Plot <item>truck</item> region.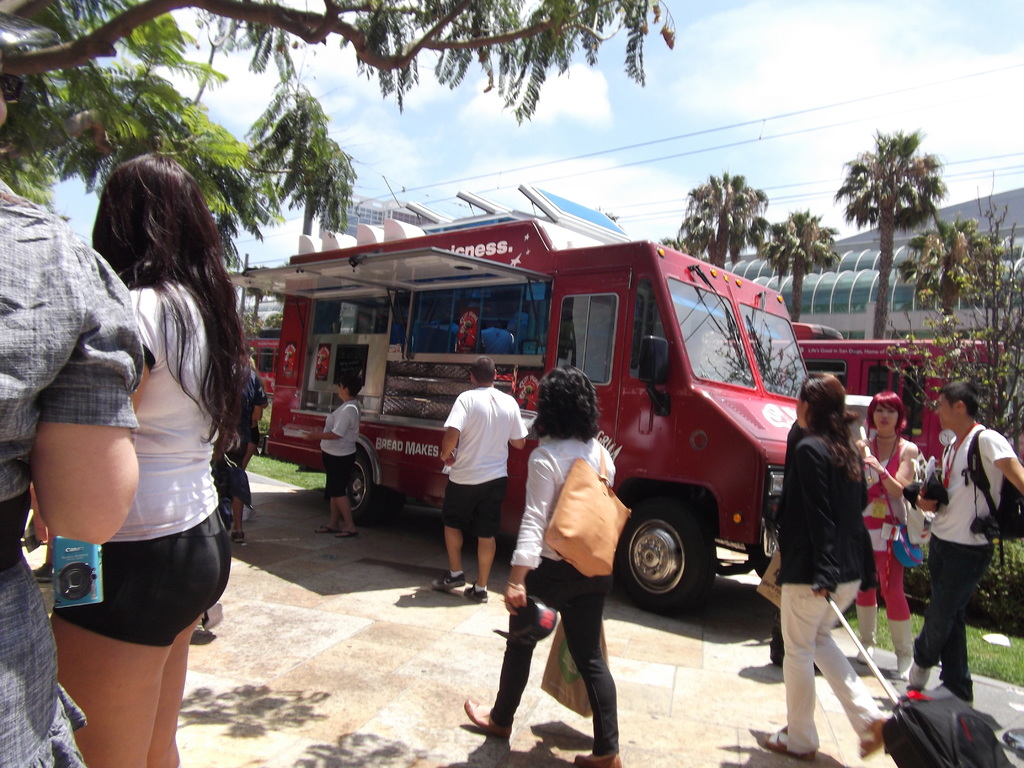
Plotted at select_region(708, 319, 1023, 529).
